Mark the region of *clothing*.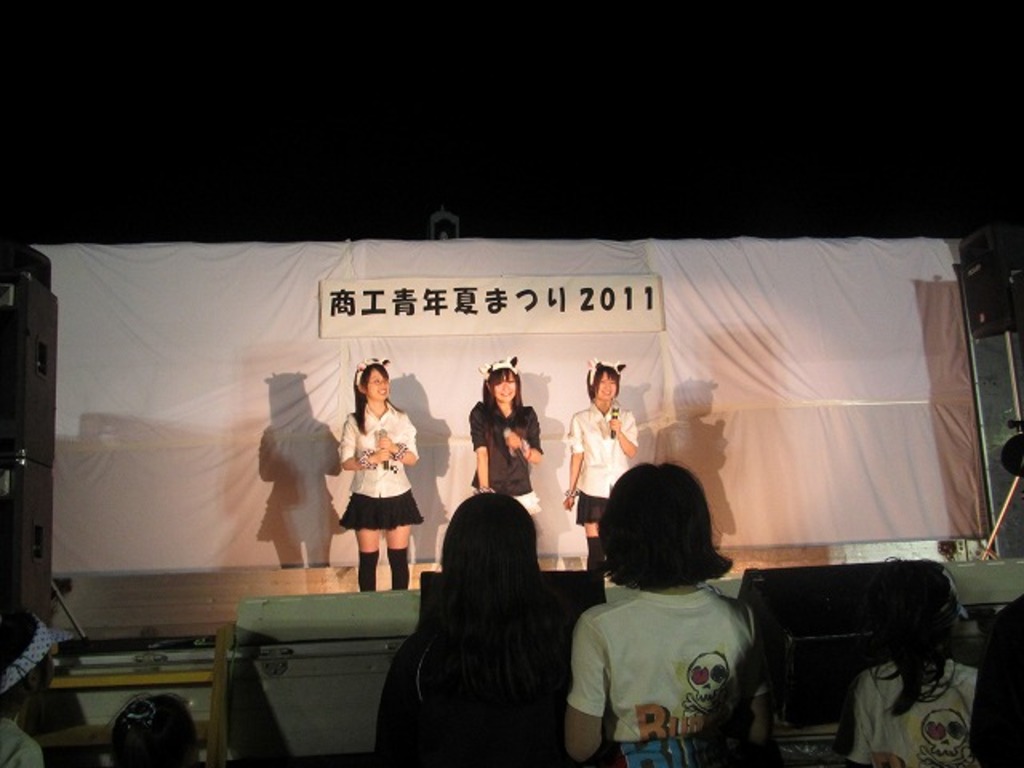
Region: rect(472, 390, 552, 517).
